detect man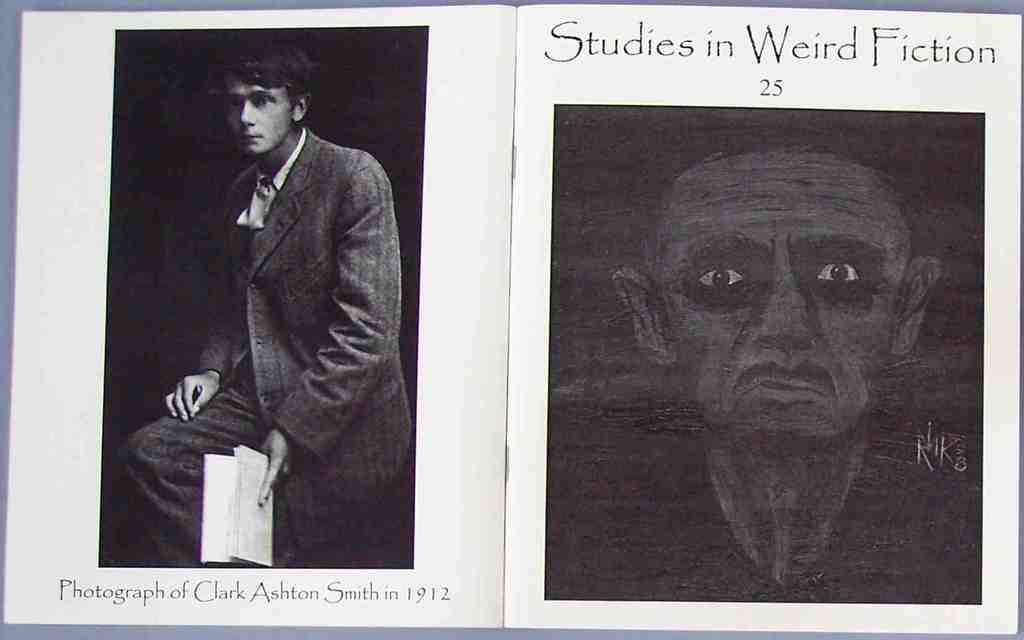
bbox(550, 127, 982, 602)
